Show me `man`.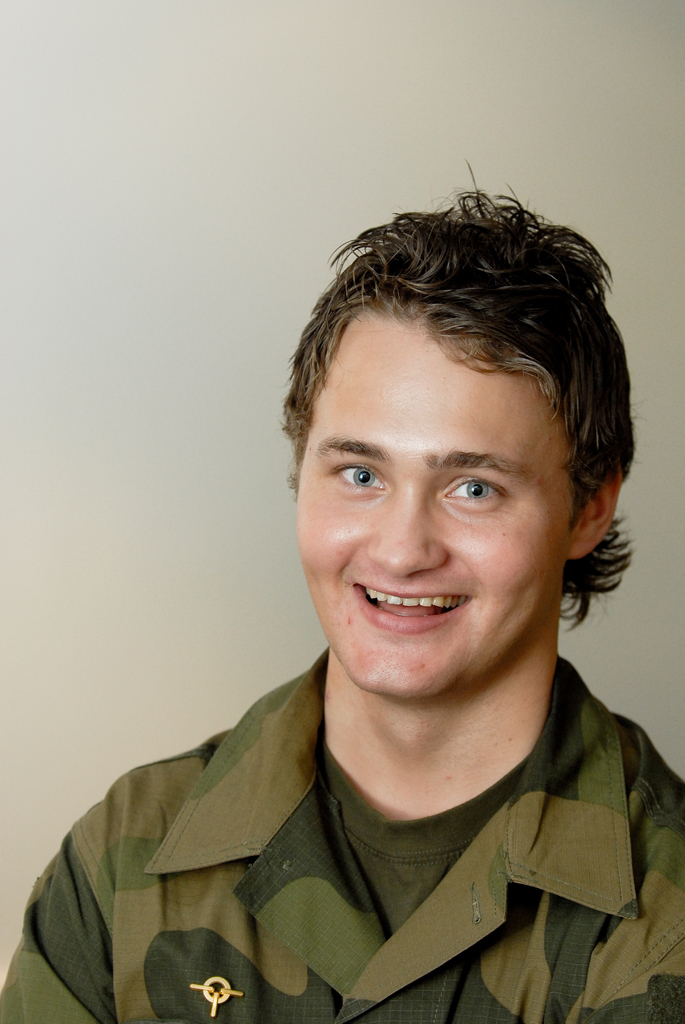
`man` is here: [67,170,684,1023].
